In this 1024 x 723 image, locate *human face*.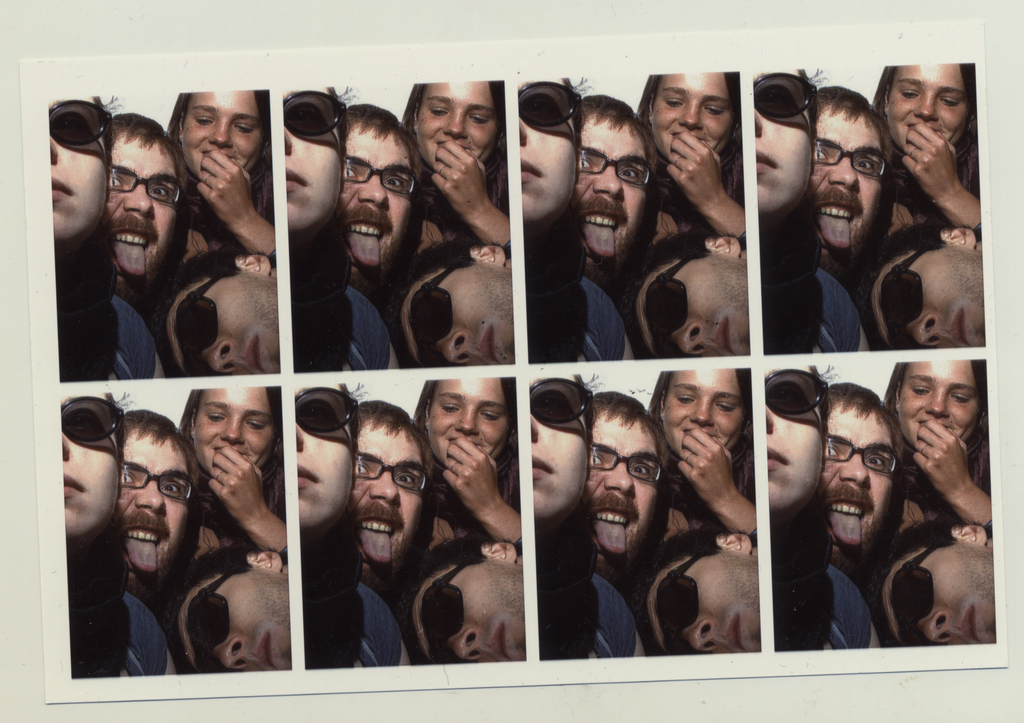
Bounding box: region(519, 74, 579, 227).
